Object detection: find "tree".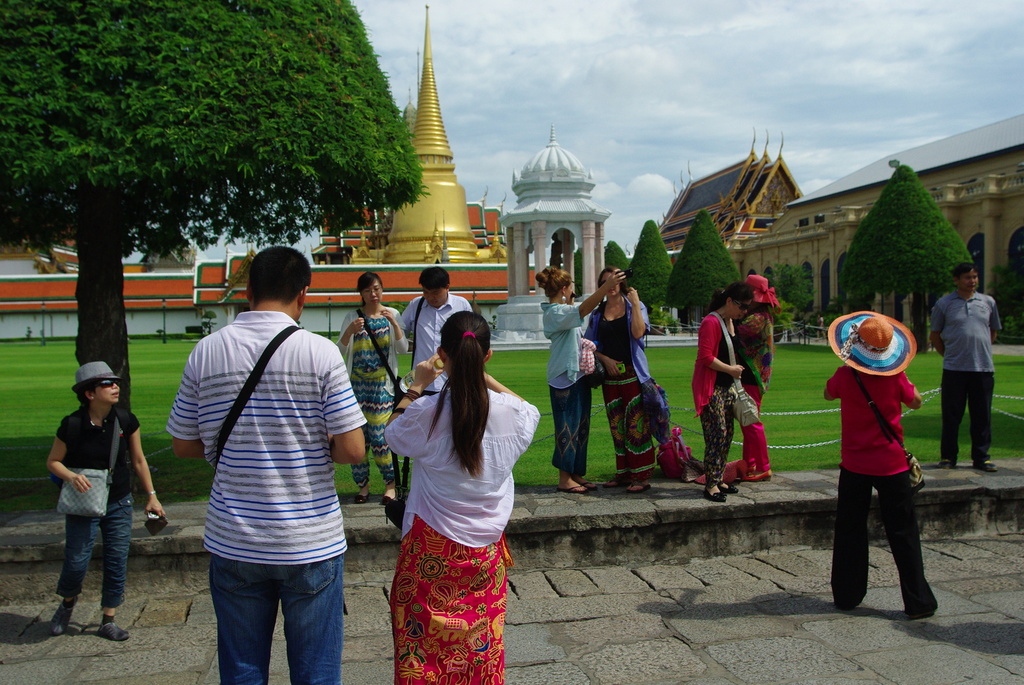
[651,198,738,332].
